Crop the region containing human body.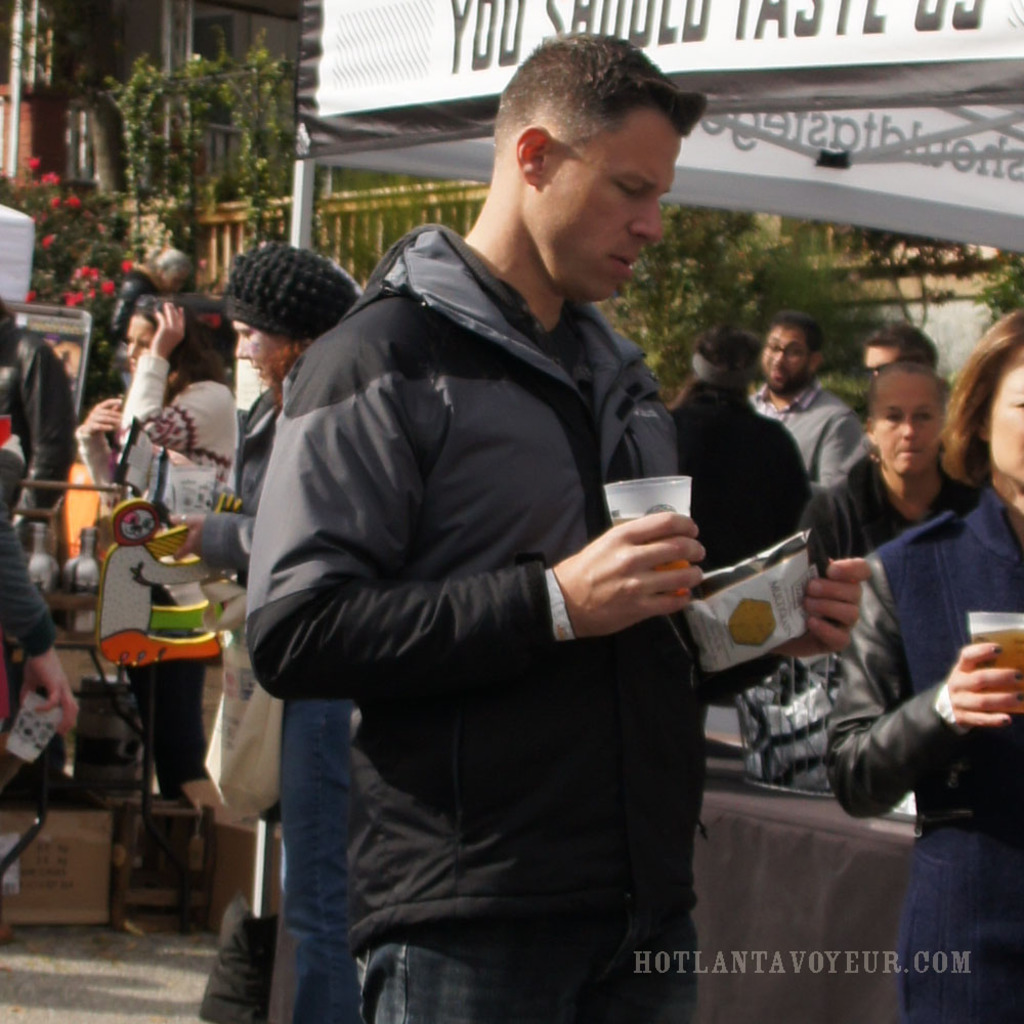
Crop region: x1=790, y1=350, x2=978, y2=645.
